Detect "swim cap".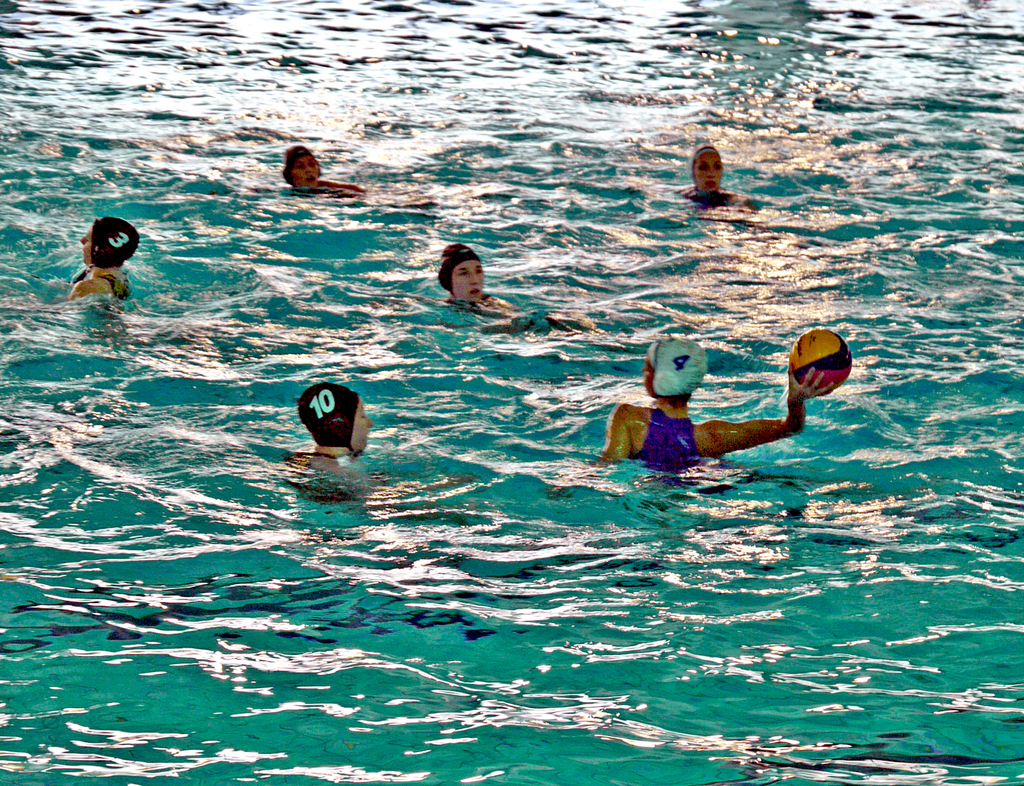
Detected at detection(285, 142, 310, 181).
